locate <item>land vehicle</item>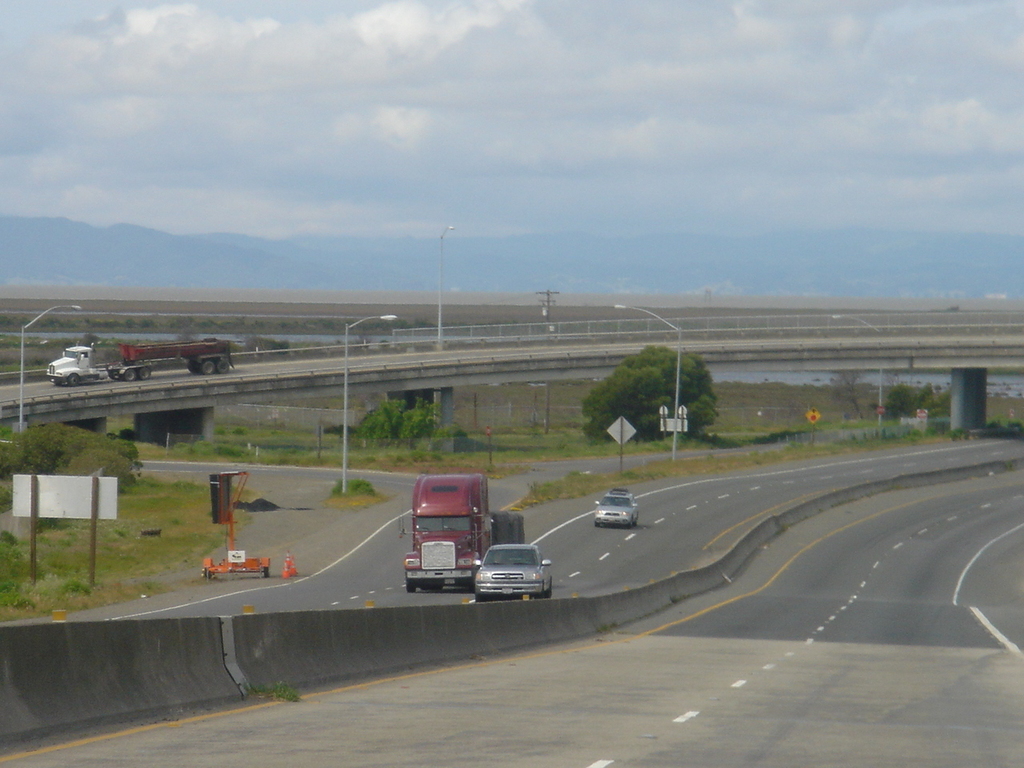
{"x1": 403, "y1": 475, "x2": 527, "y2": 593}
